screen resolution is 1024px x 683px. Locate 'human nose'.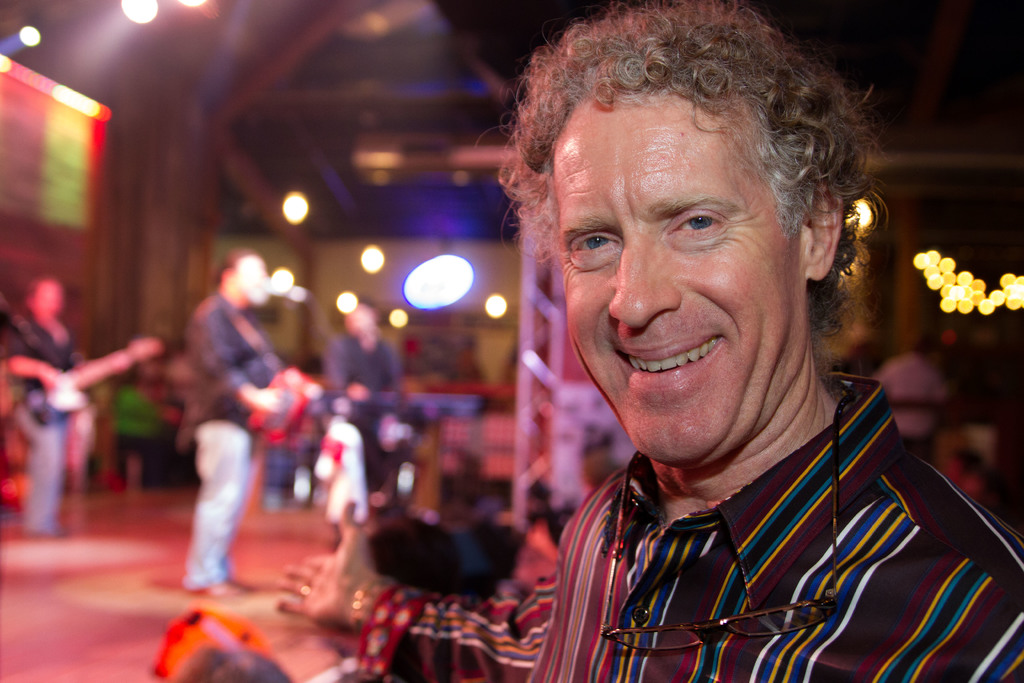
607/223/681/327.
